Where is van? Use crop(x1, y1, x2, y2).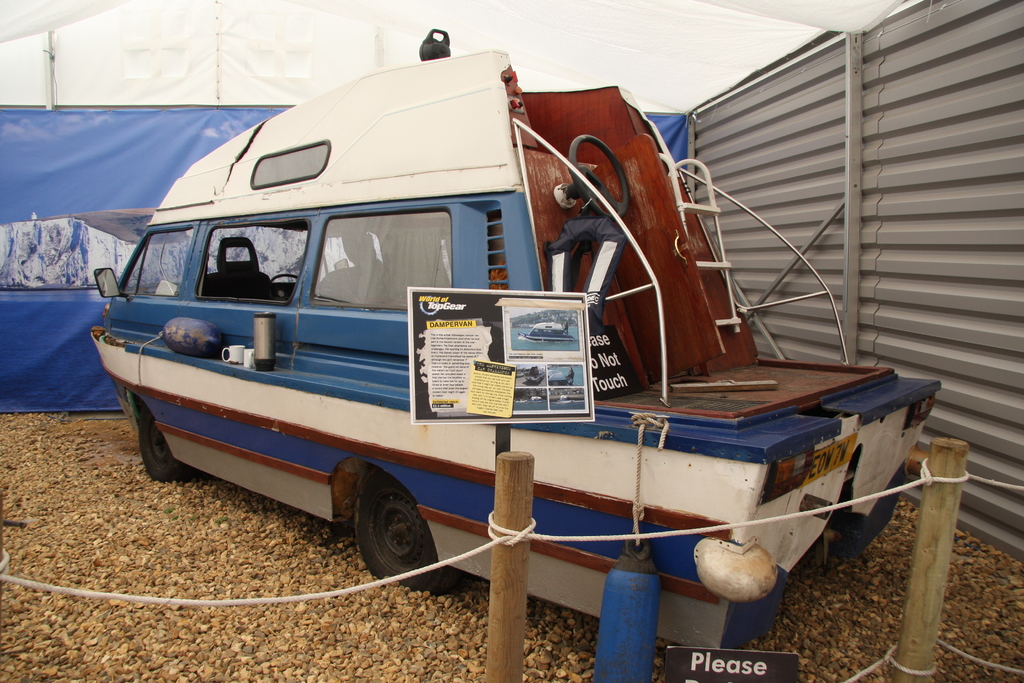
crop(88, 26, 945, 651).
